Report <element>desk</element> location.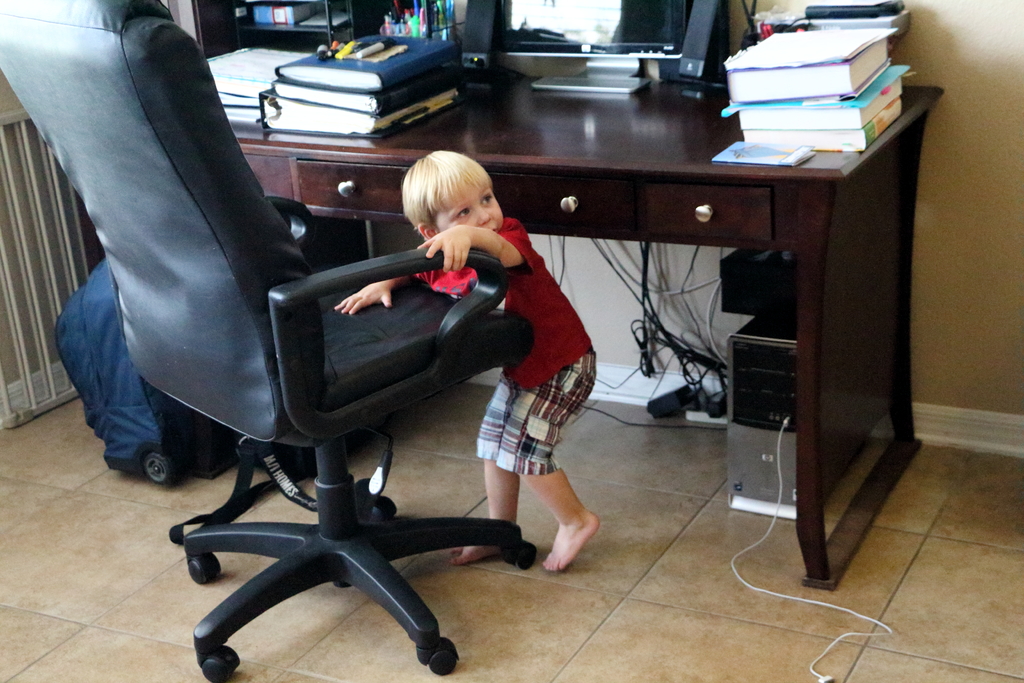
Report: (x1=266, y1=118, x2=881, y2=605).
